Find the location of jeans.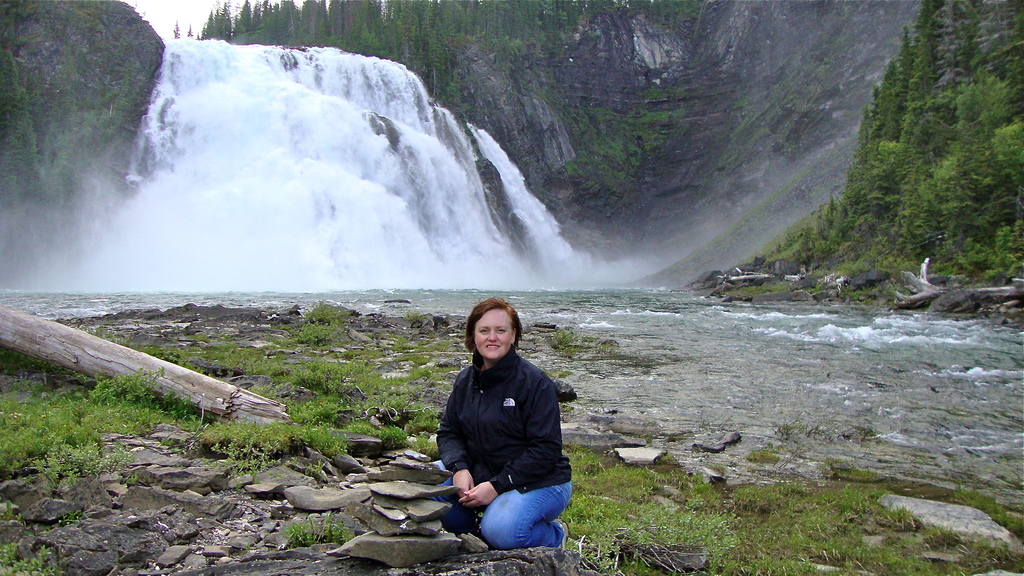
Location: rect(440, 482, 573, 545).
